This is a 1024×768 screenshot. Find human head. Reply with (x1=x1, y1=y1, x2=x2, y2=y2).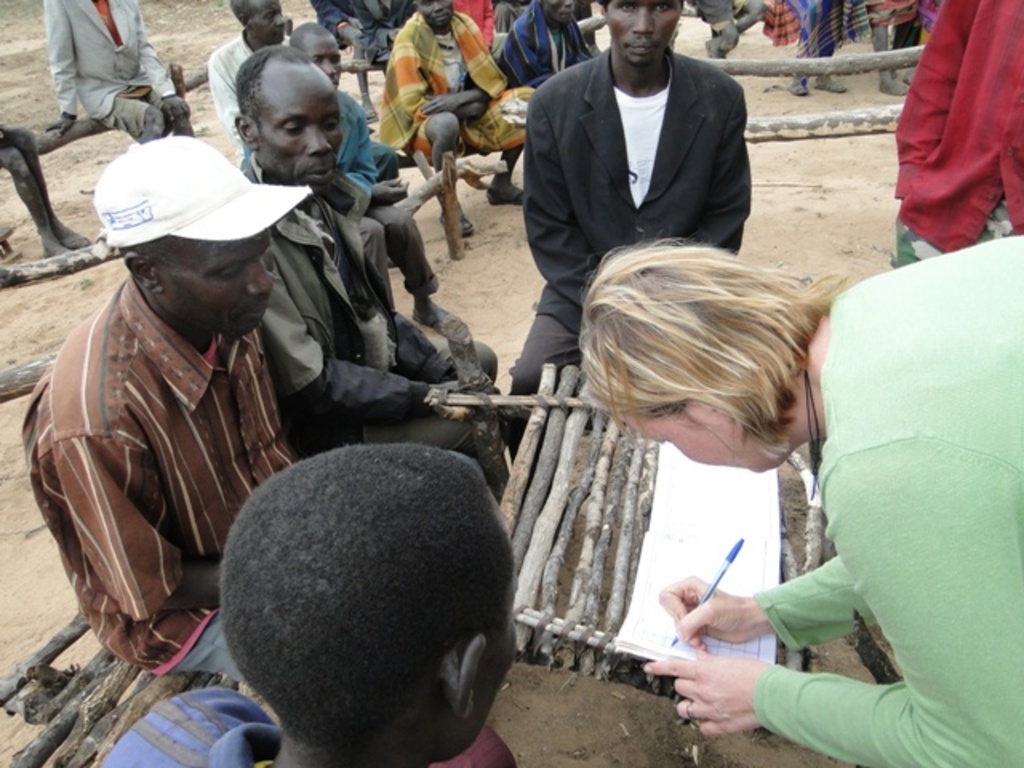
(x1=594, y1=0, x2=683, y2=67).
